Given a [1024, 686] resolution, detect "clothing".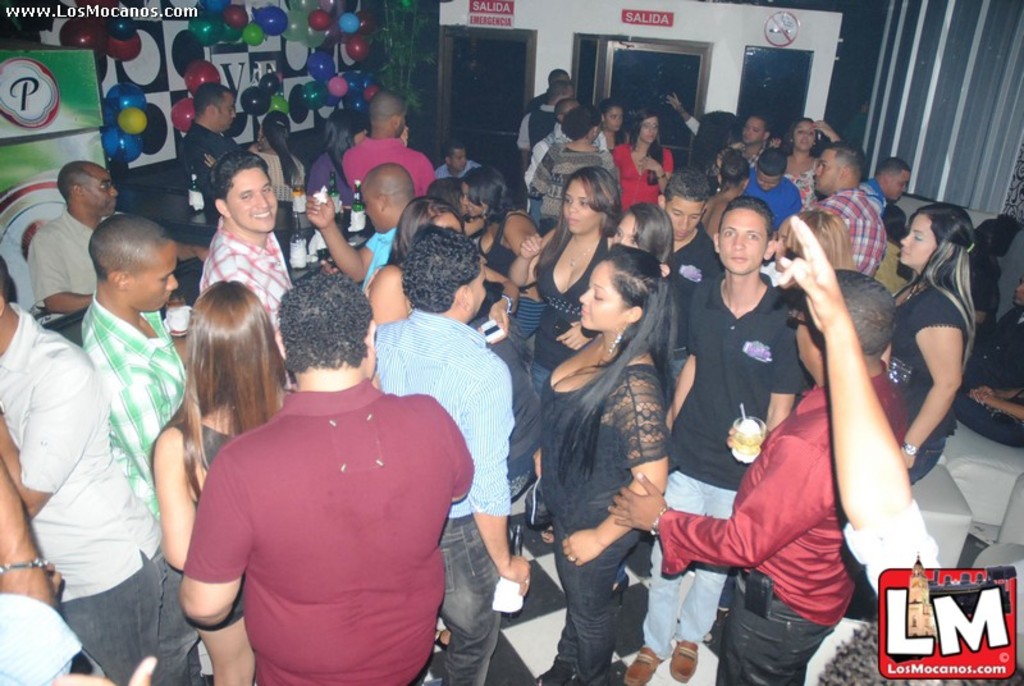
77:293:192:523.
